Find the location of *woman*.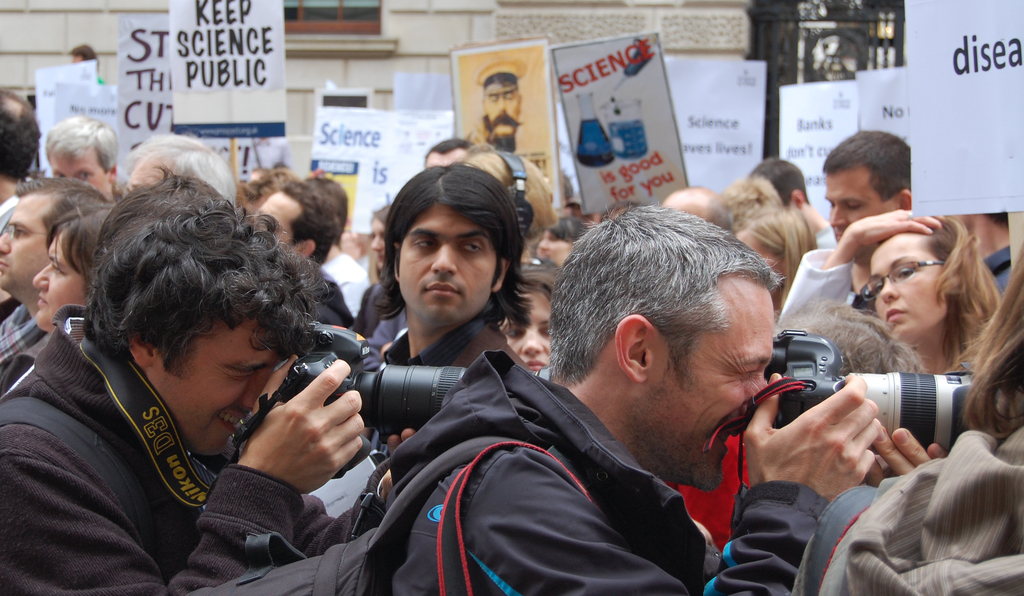
Location: x1=34, y1=199, x2=119, y2=337.
